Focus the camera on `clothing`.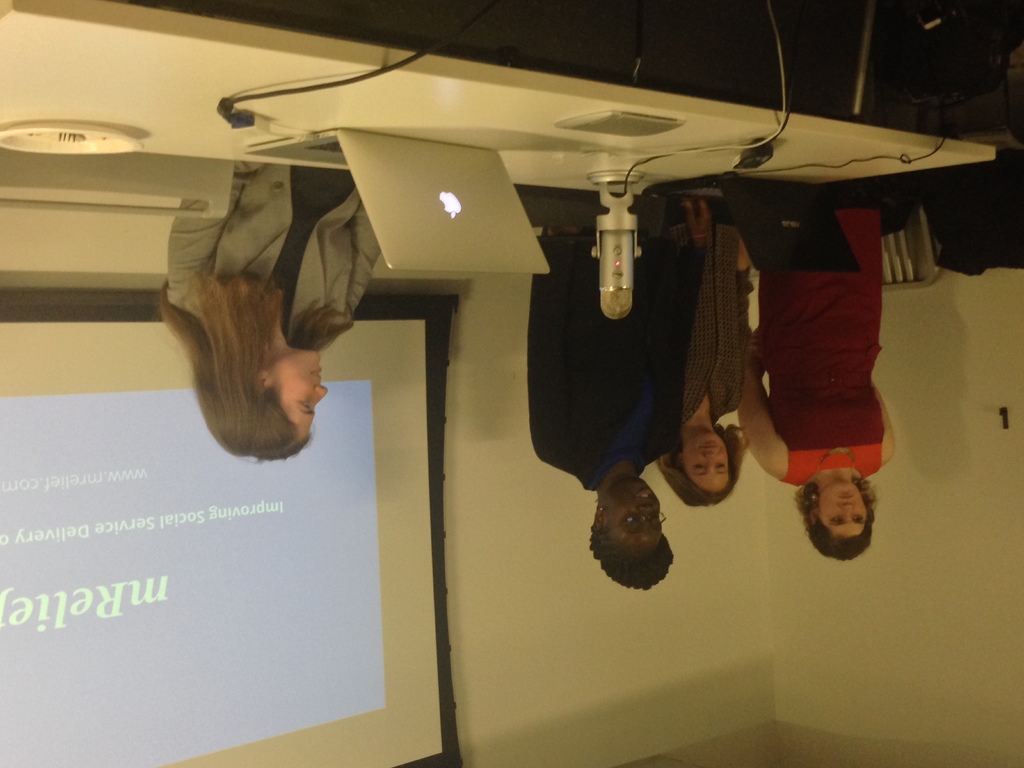
Focus region: [left=527, top=228, right=689, bottom=497].
